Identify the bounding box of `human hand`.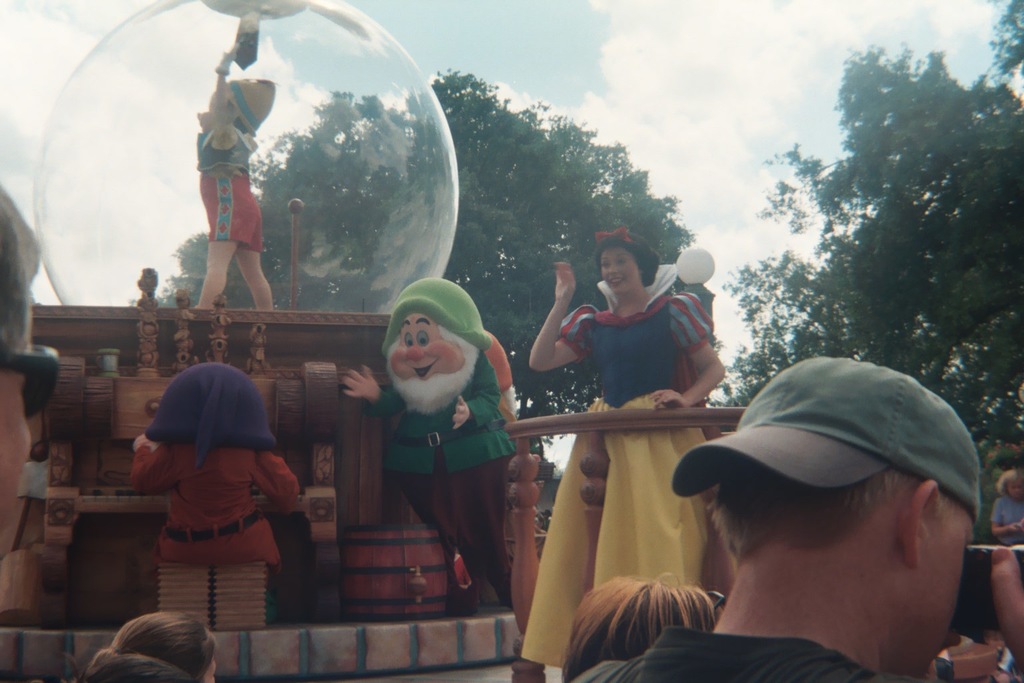
pyautogui.locateOnScreen(449, 393, 473, 435).
